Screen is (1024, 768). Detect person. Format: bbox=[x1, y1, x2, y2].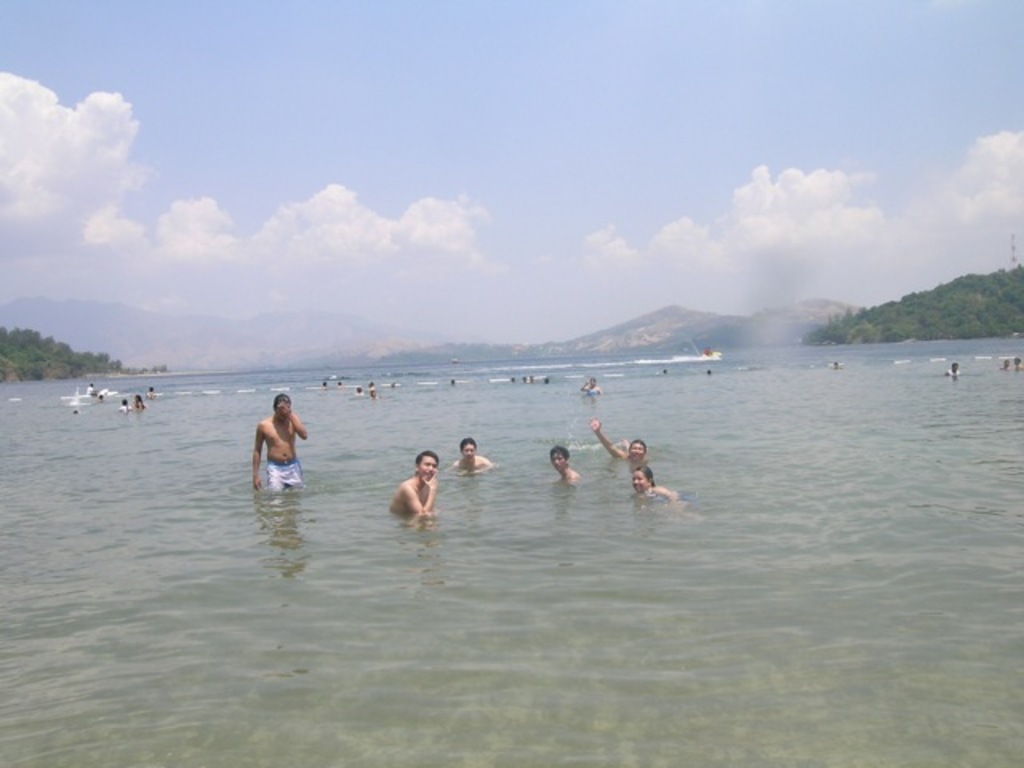
bbox=[243, 390, 304, 506].
